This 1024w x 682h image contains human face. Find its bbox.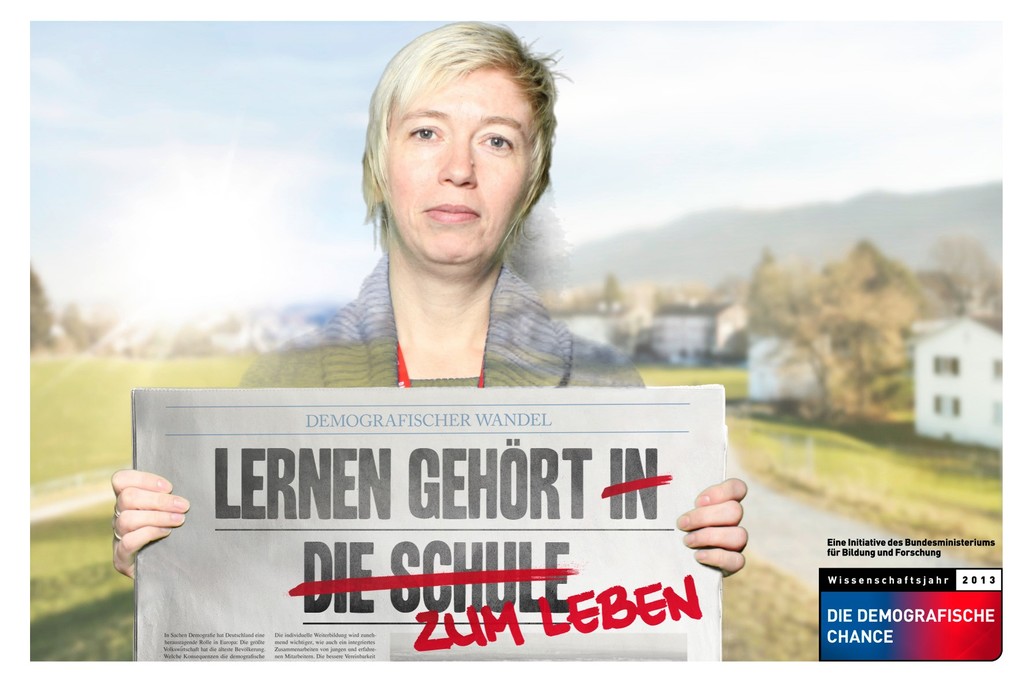
Rect(383, 64, 536, 266).
